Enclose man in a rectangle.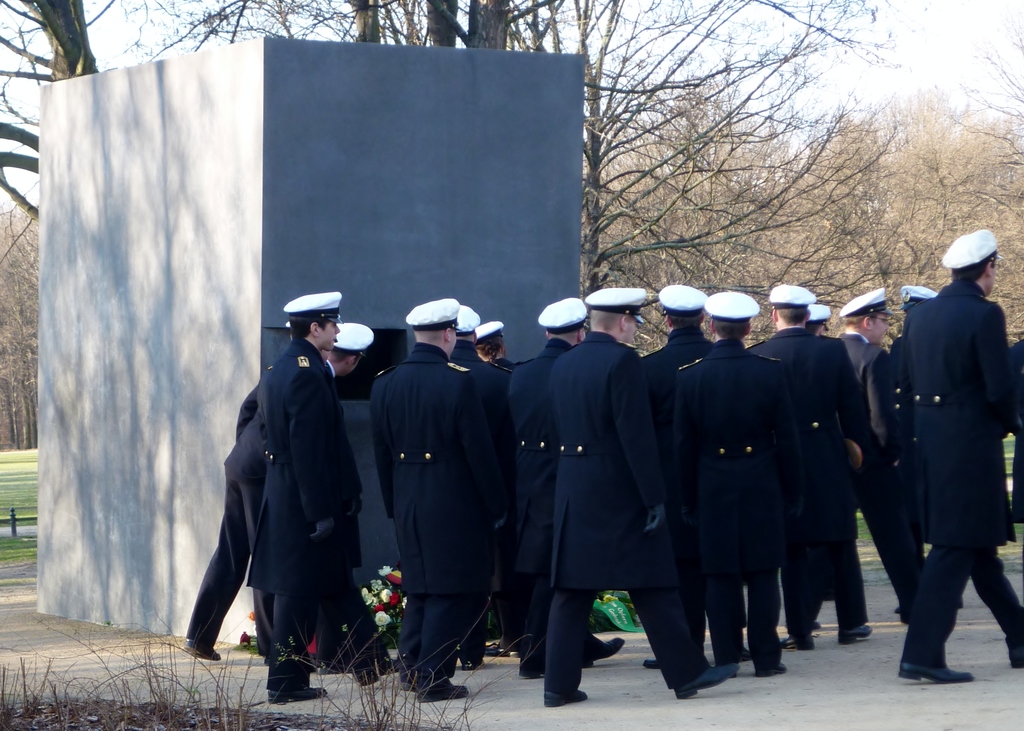
[x1=668, y1=292, x2=804, y2=677].
